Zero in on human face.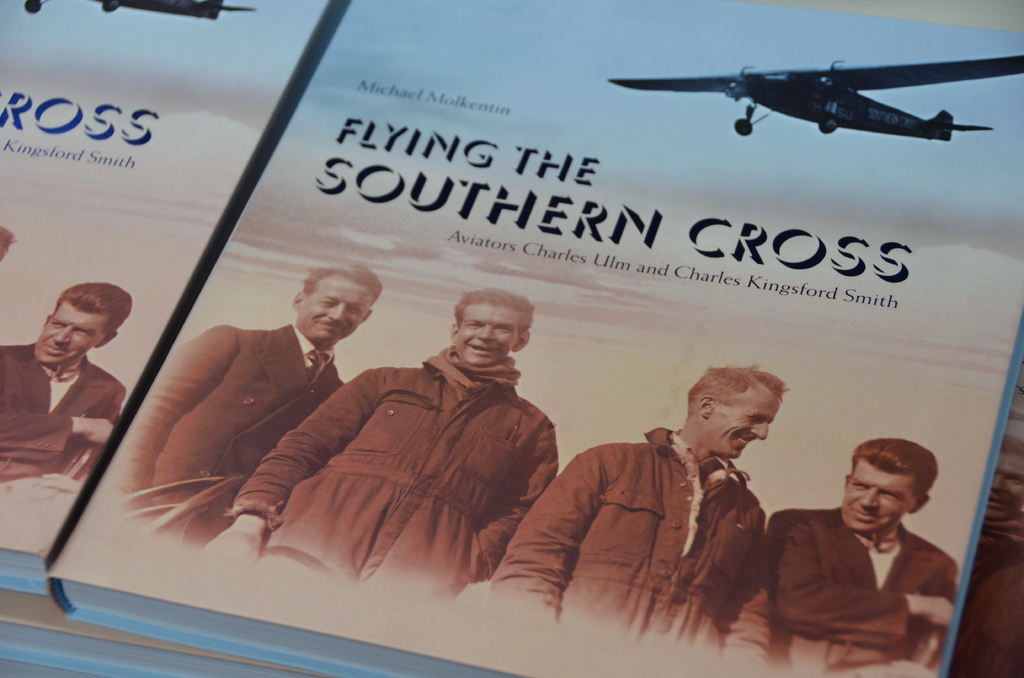
Zeroed in: (298, 278, 376, 345).
